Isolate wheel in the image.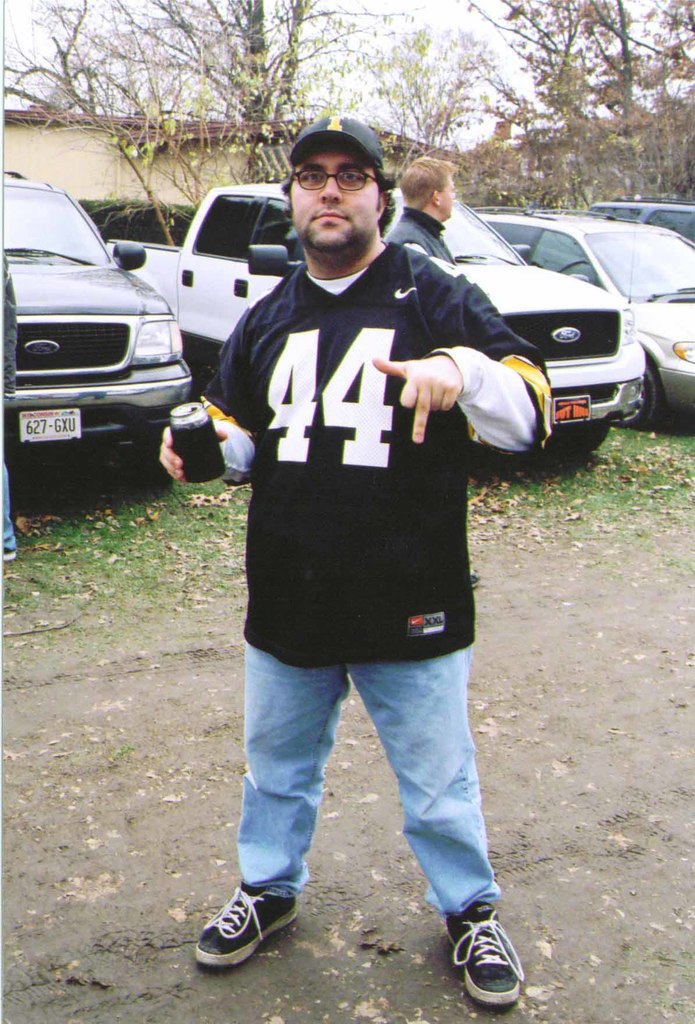
Isolated region: bbox=[614, 367, 661, 424].
